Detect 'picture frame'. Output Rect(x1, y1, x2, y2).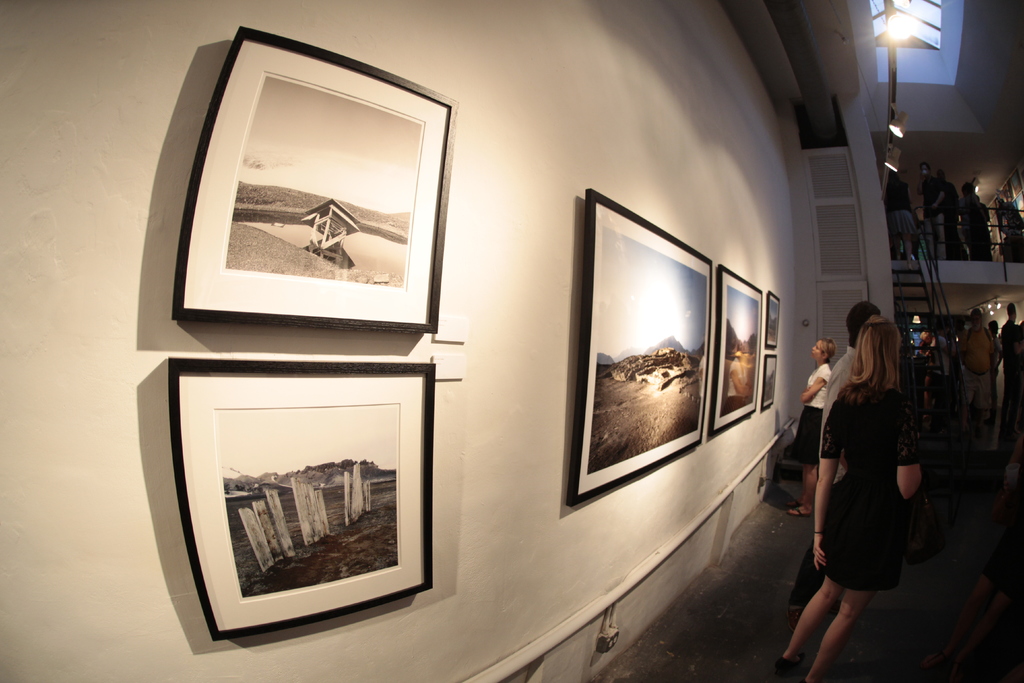
Rect(168, 356, 436, 642).
